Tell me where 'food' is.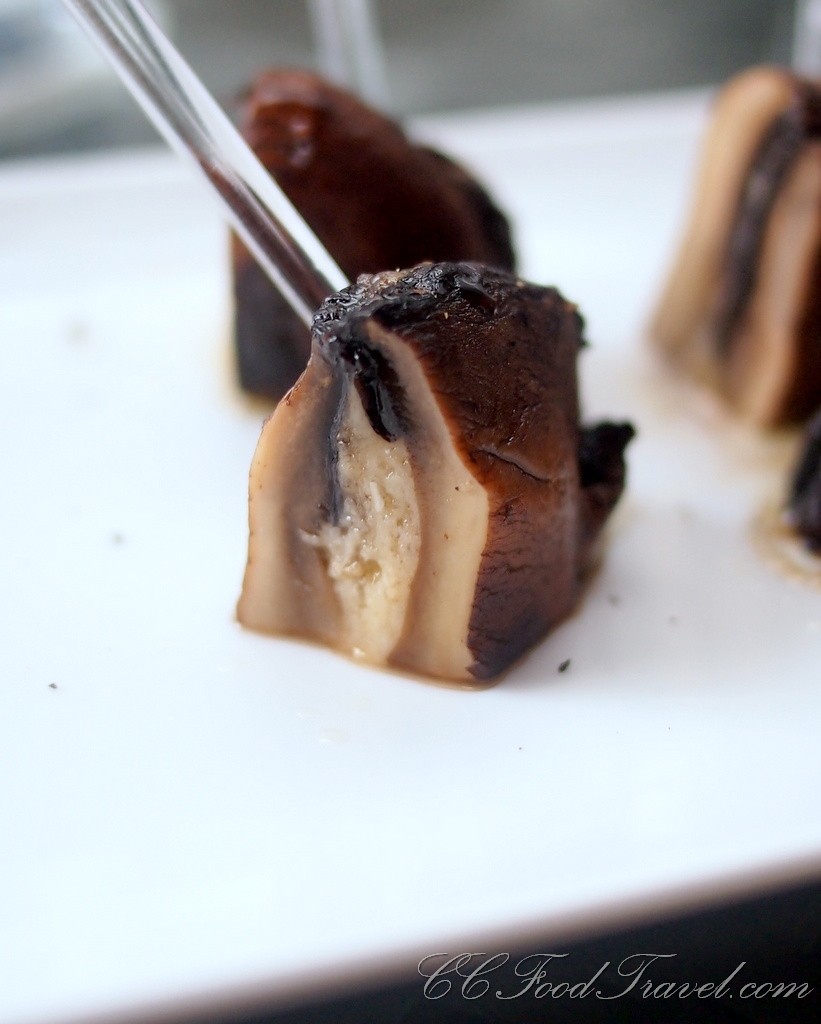
'food' is at crop(230, 70, 517, 406).
